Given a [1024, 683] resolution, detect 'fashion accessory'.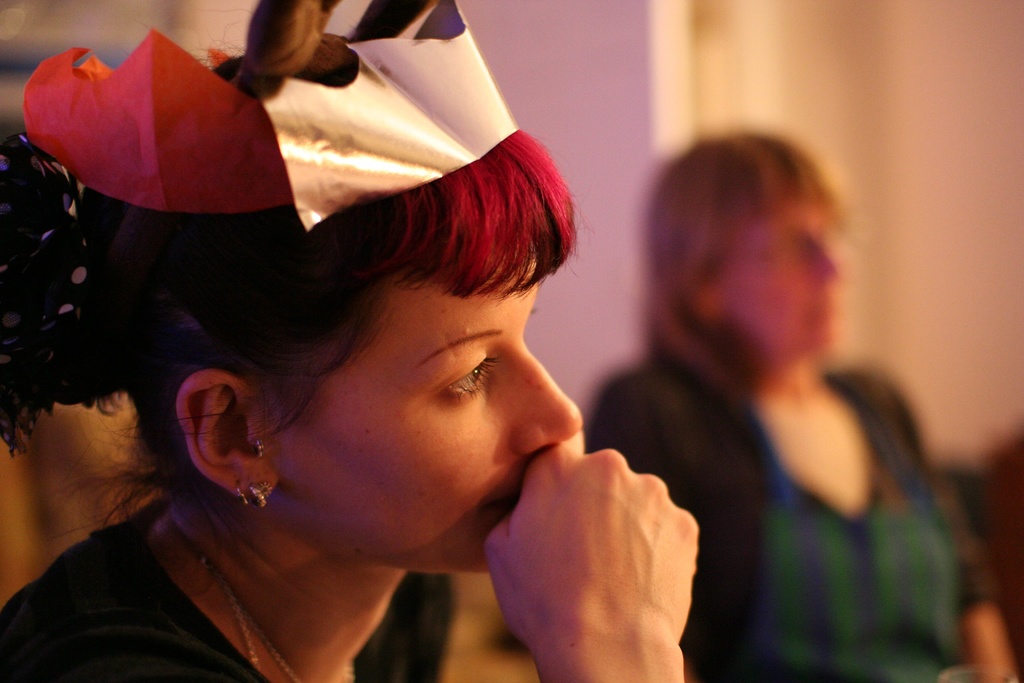
[left=234, top=478, right=252, bottom=514].
